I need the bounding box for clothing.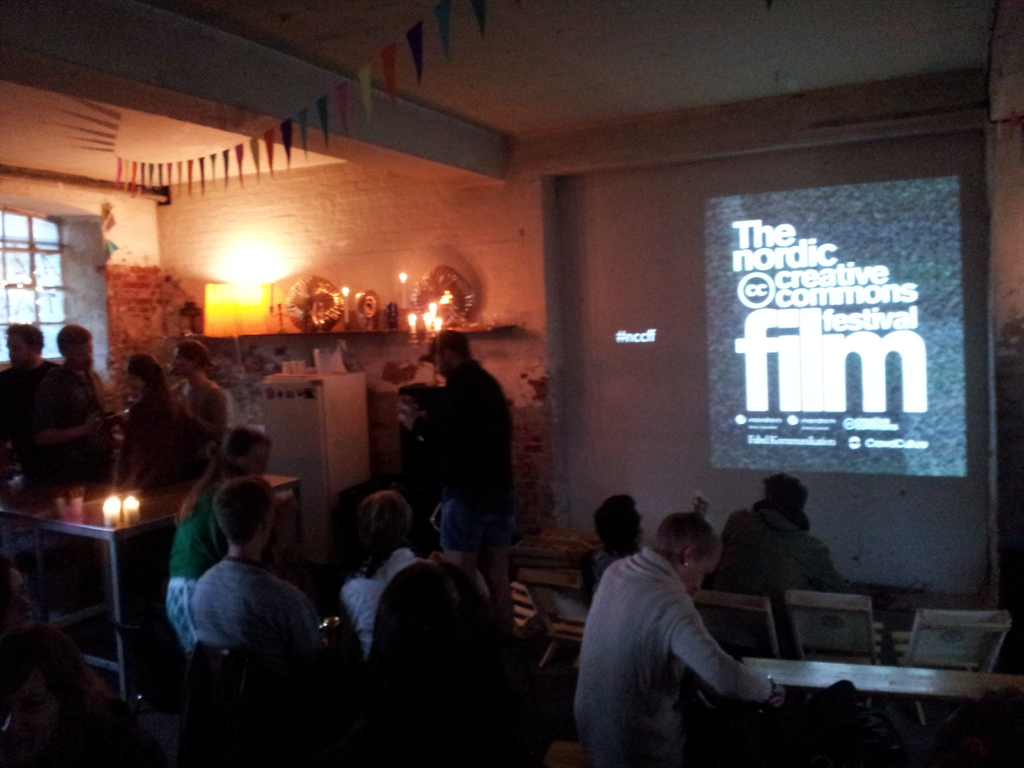
Here it is: <region>166, 476, 225, 653</region>.
